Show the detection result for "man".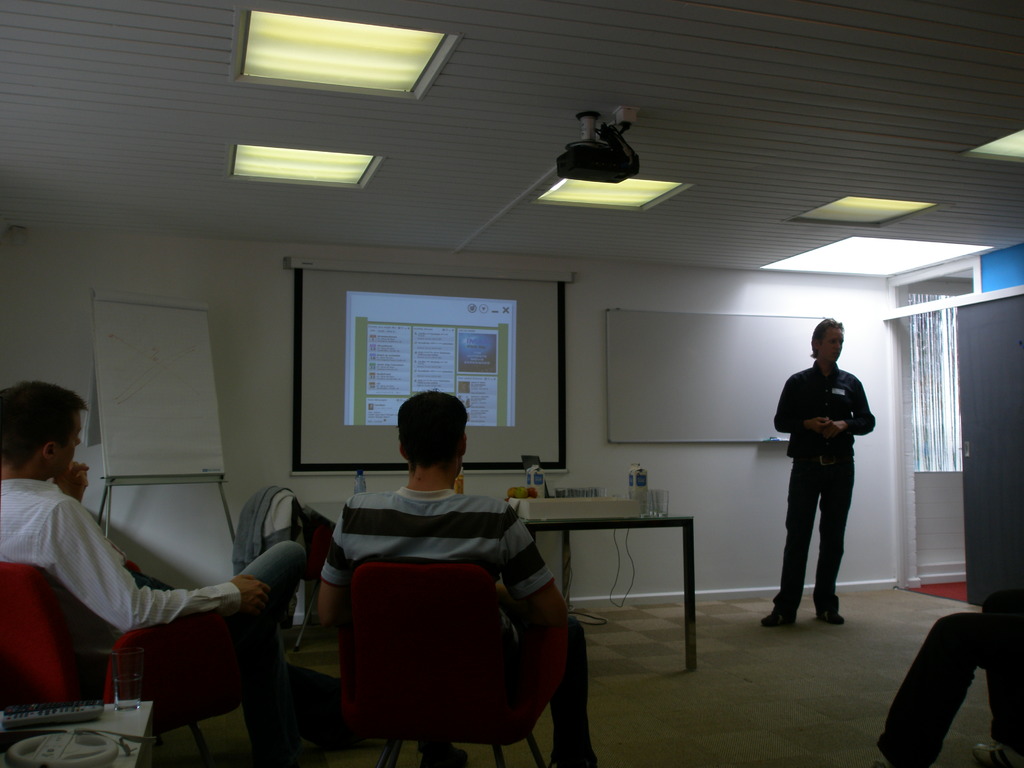
region(0, 382, 308, 637).
